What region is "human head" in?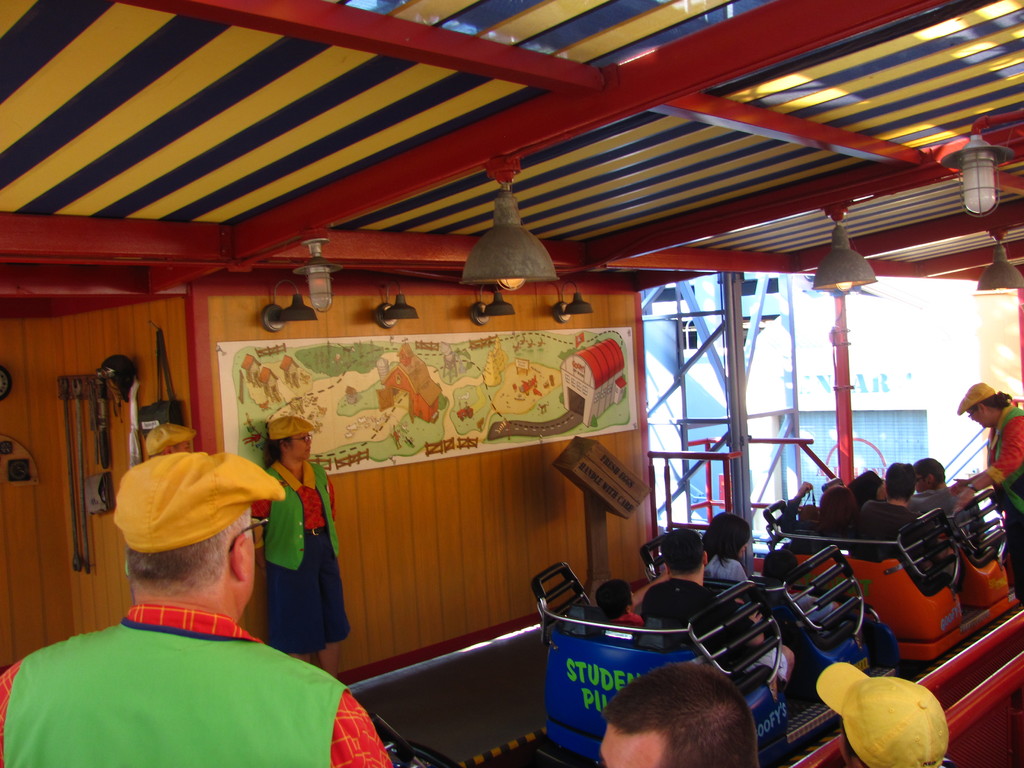
crop(820, 484, 854, 524).
